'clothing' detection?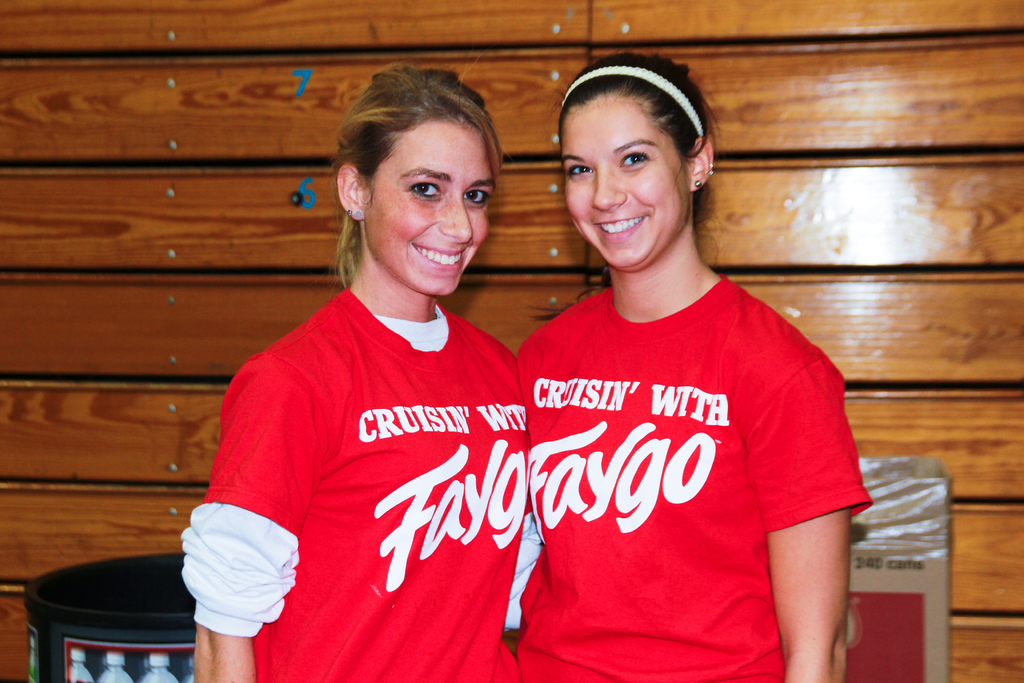
<region>179, 299, 533, 682</region>
